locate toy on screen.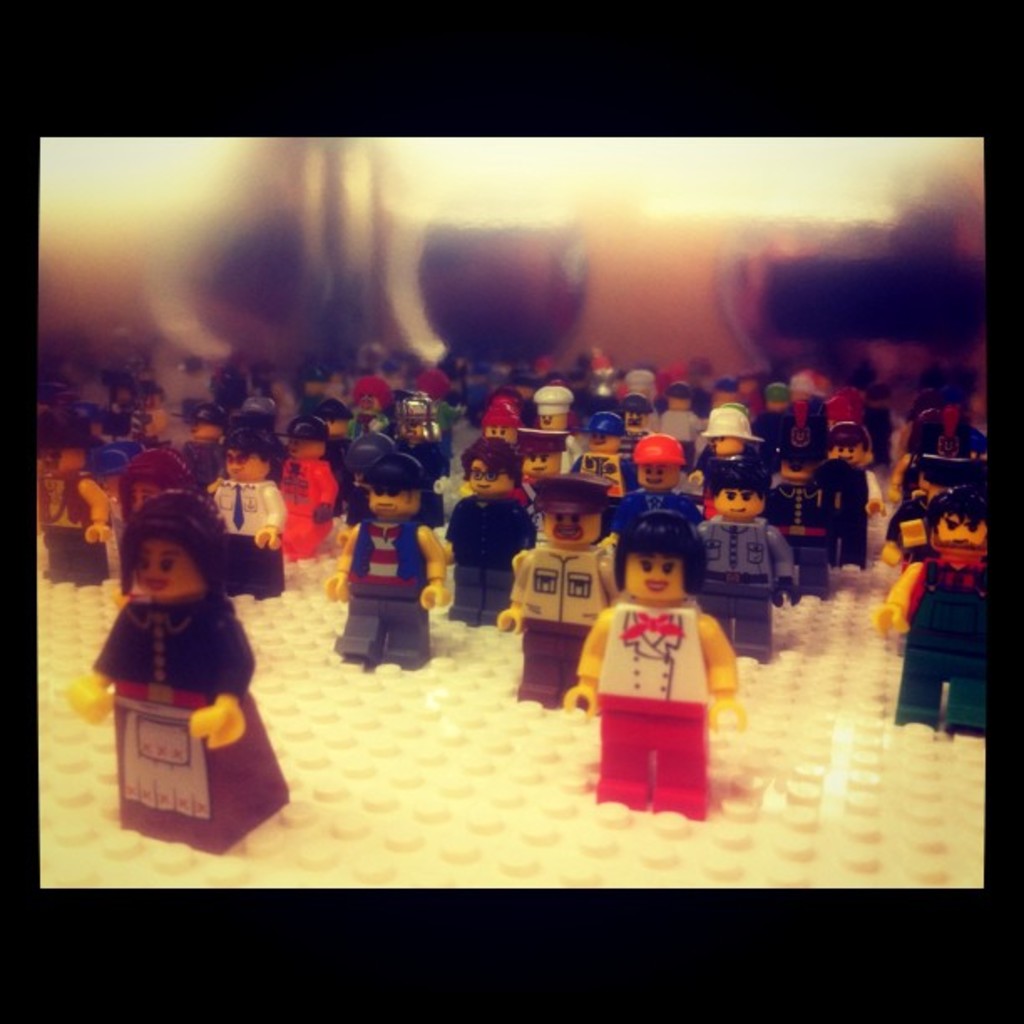
On screen at region(867, 492, 984, 741).
